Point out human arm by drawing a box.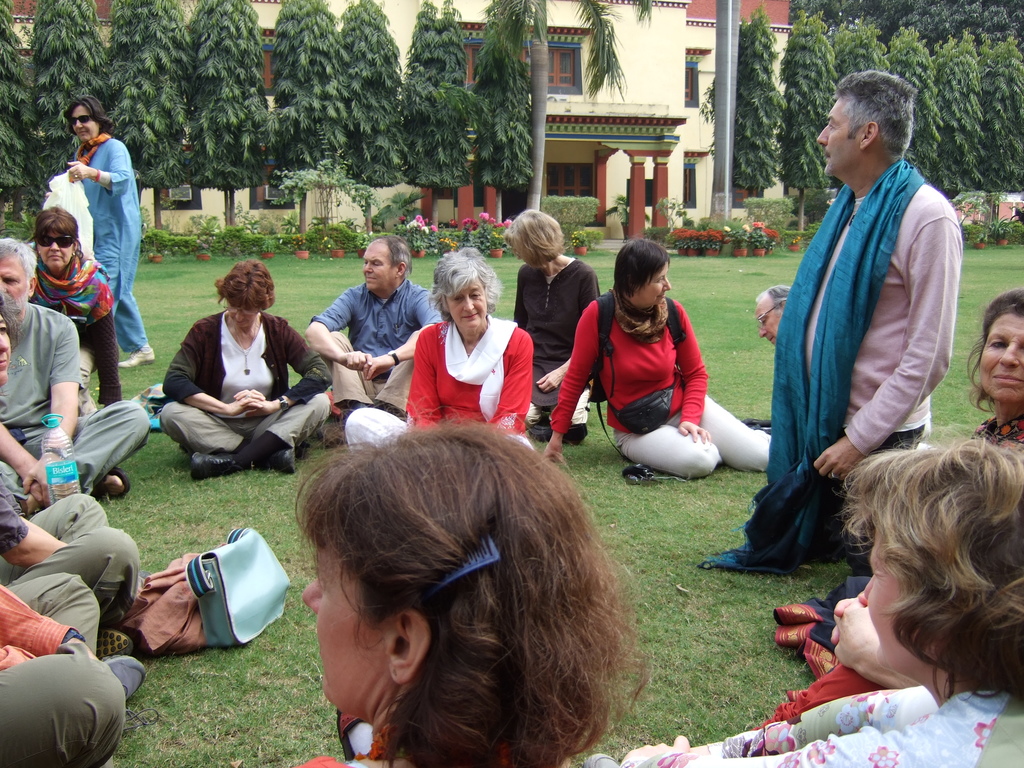
[left=403, top=321, right=444, bottom=431].
